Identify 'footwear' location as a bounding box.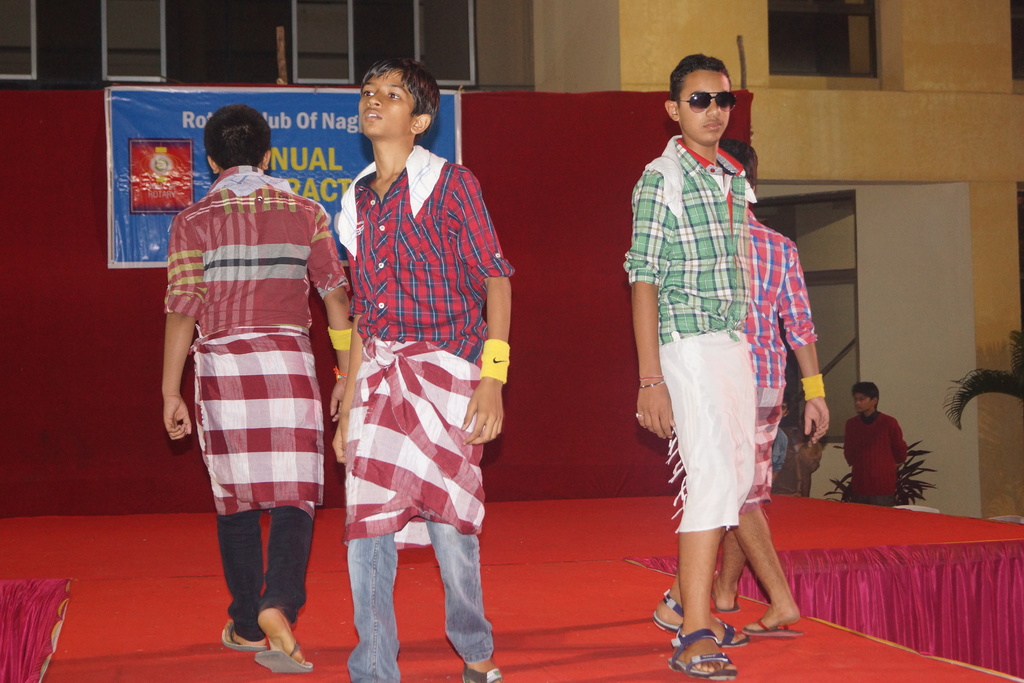
region(663, 630, 735, 682).
